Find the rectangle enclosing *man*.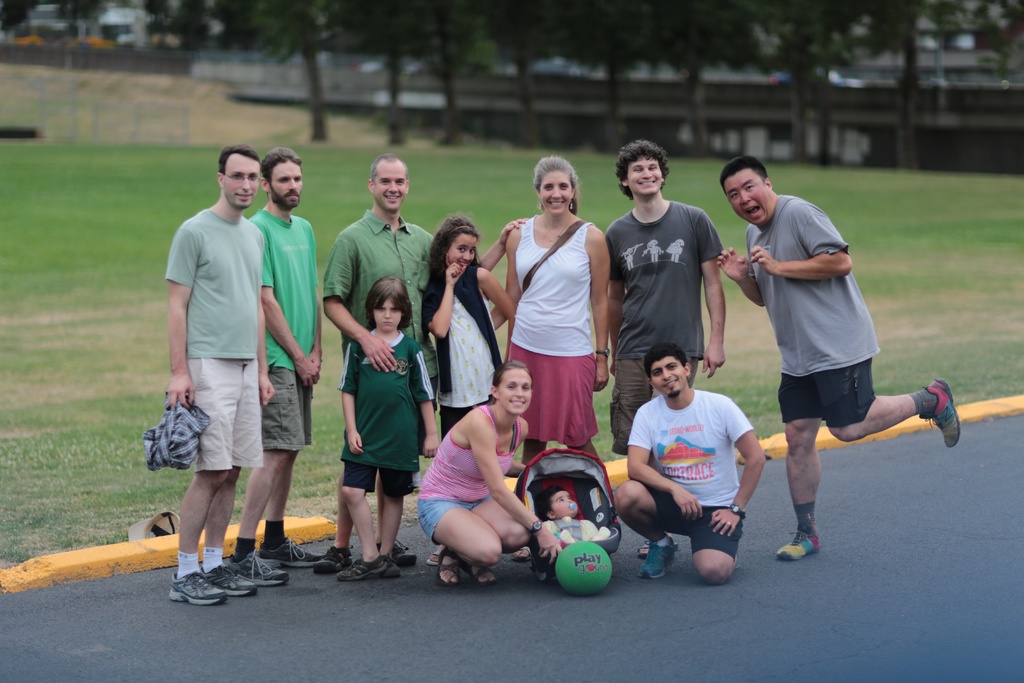
locate(310, 152, 444, 574).
